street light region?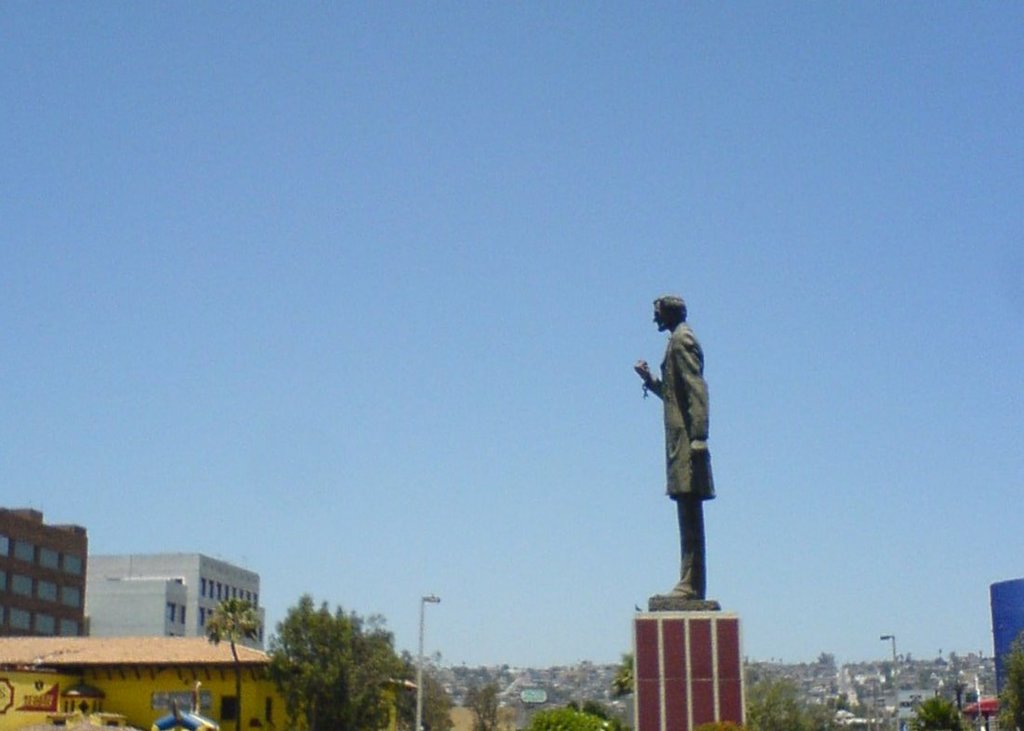
{"x1": 877, "y1": 631, "x2": 899, "y2": 727}
